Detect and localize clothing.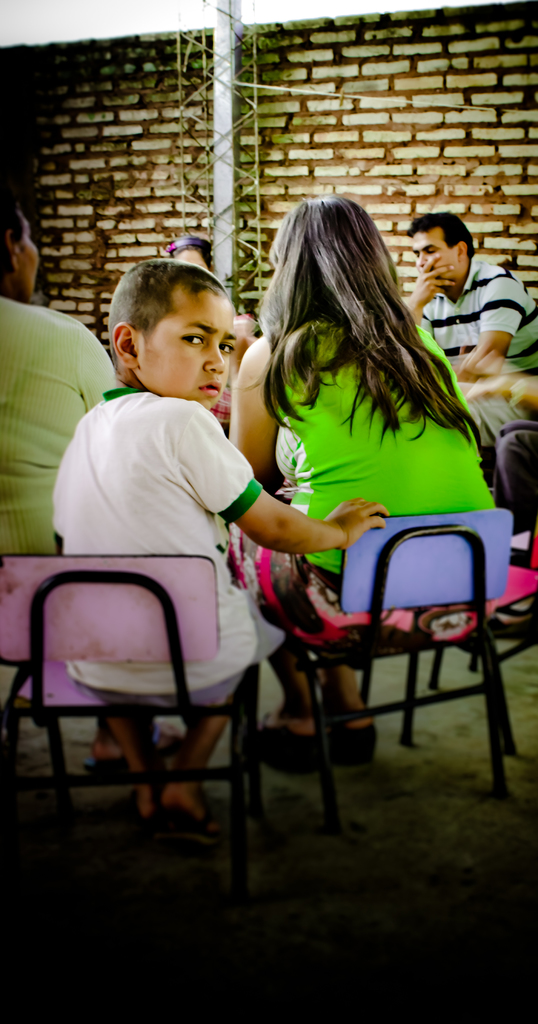
Localized at x1=423 y1=253 x2=537 y2=444.
